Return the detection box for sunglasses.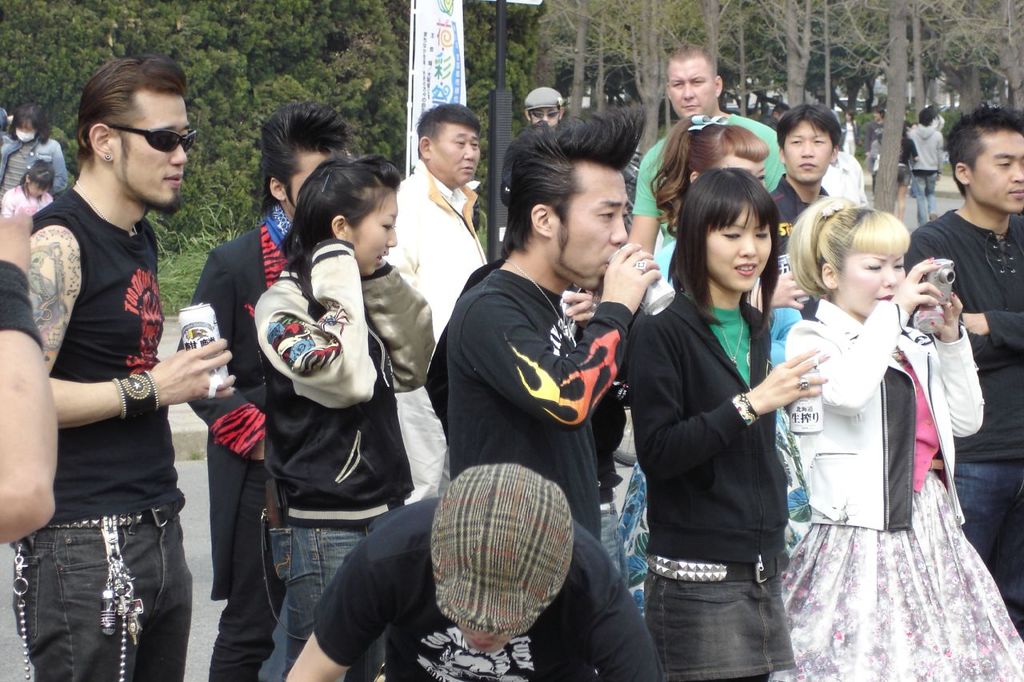
102 127 201 157.
